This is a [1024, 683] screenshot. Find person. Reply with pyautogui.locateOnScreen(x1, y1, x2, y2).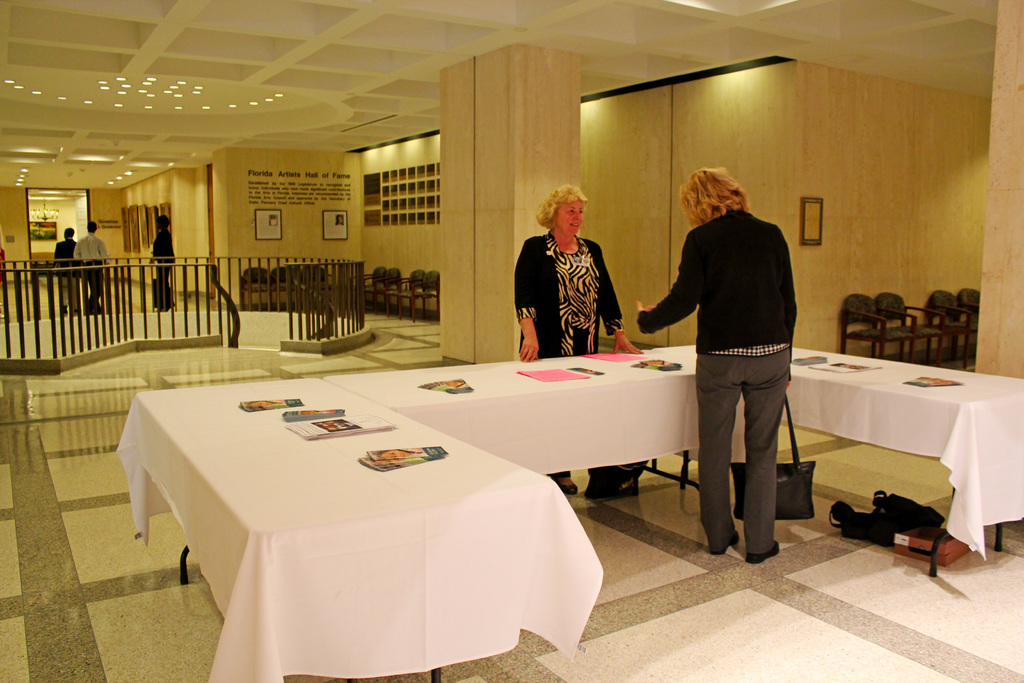
pyautogui.locateOnScreen(54, 225, 78, 314).
